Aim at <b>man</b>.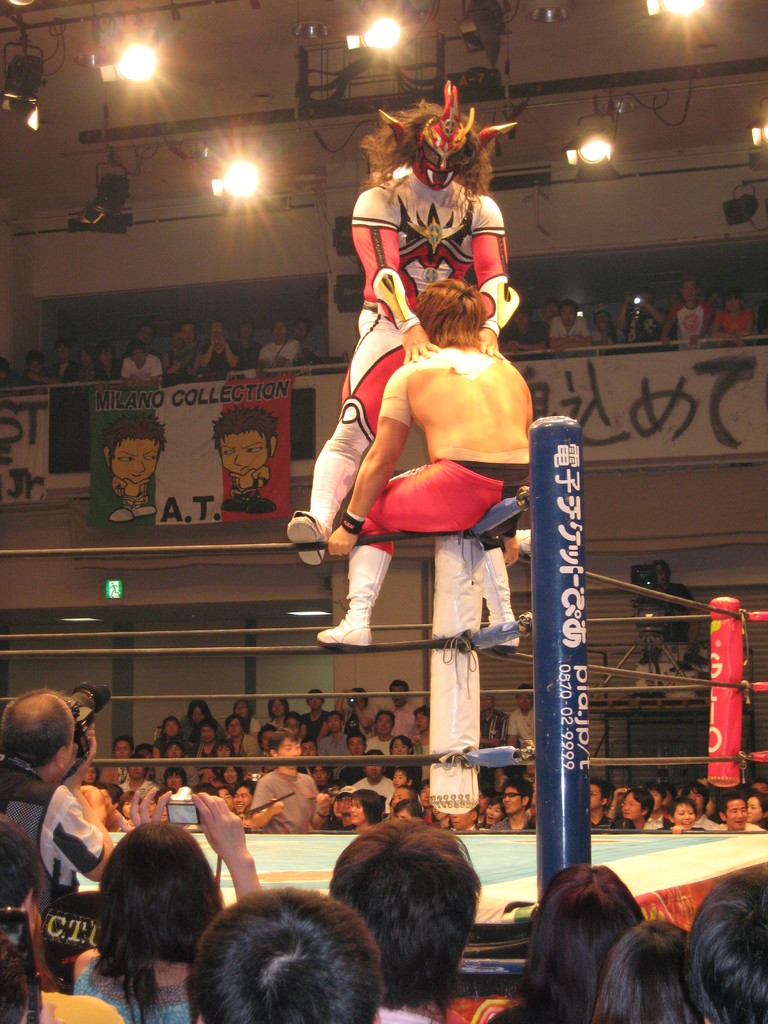
Aimed at box(5, 684, 111, 939).
